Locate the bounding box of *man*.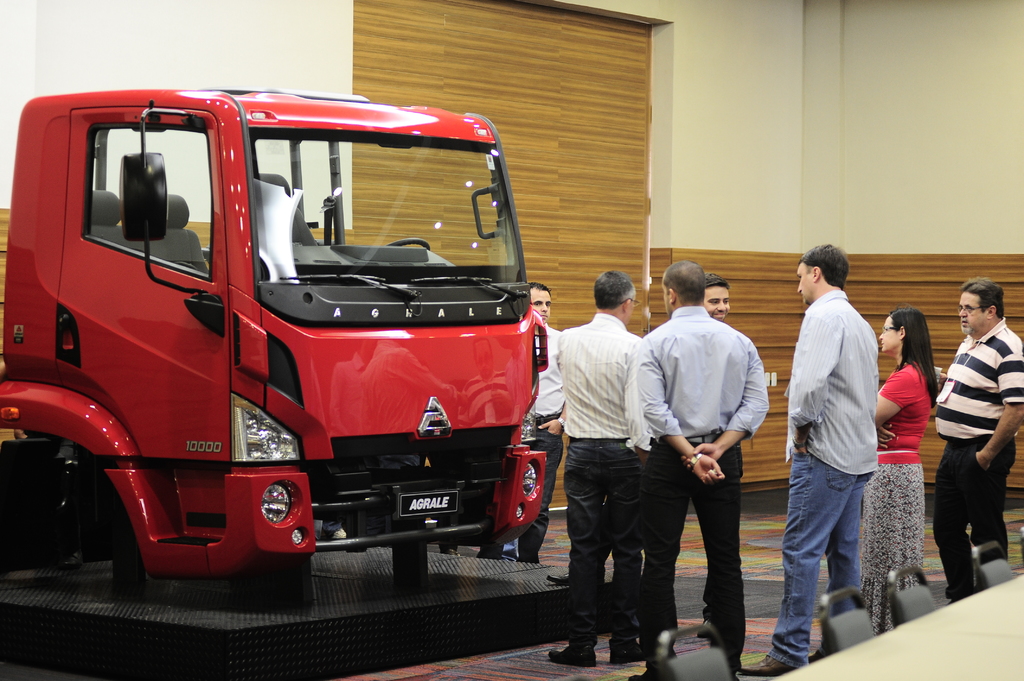
Bounding box: {"left": 934, "top": 278, "right": 1023, "bottom": 599}.
